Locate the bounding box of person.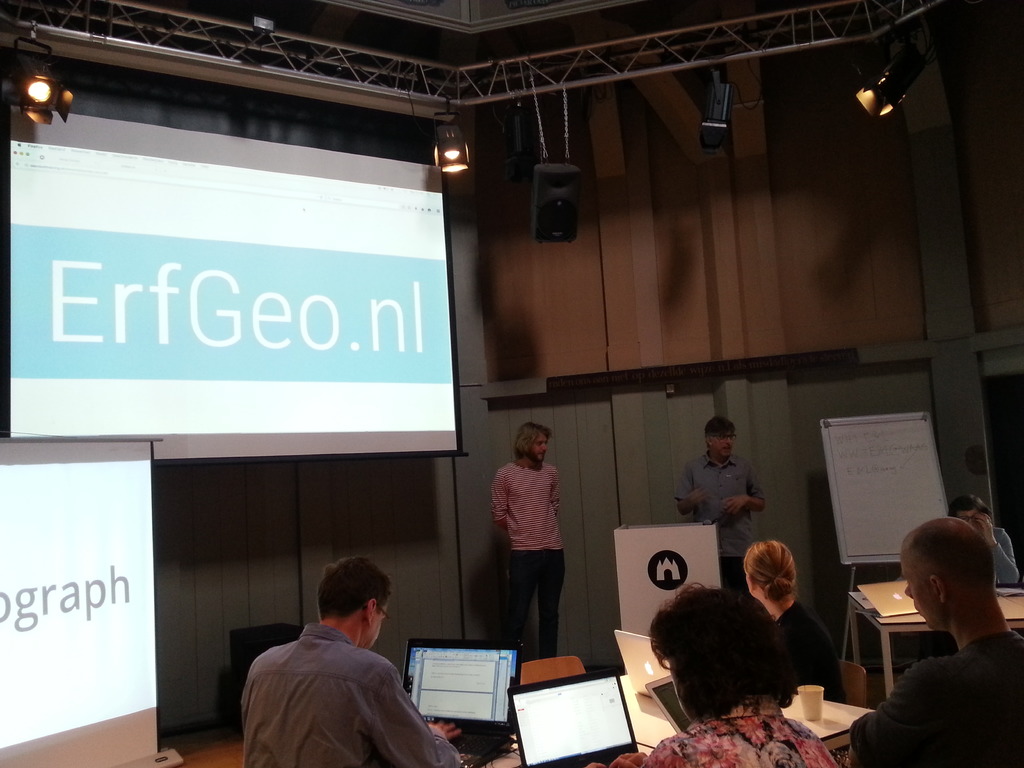
Bounding box: {"x1": 490, "y1": 420, "x2": 566, "y2": 655}.
